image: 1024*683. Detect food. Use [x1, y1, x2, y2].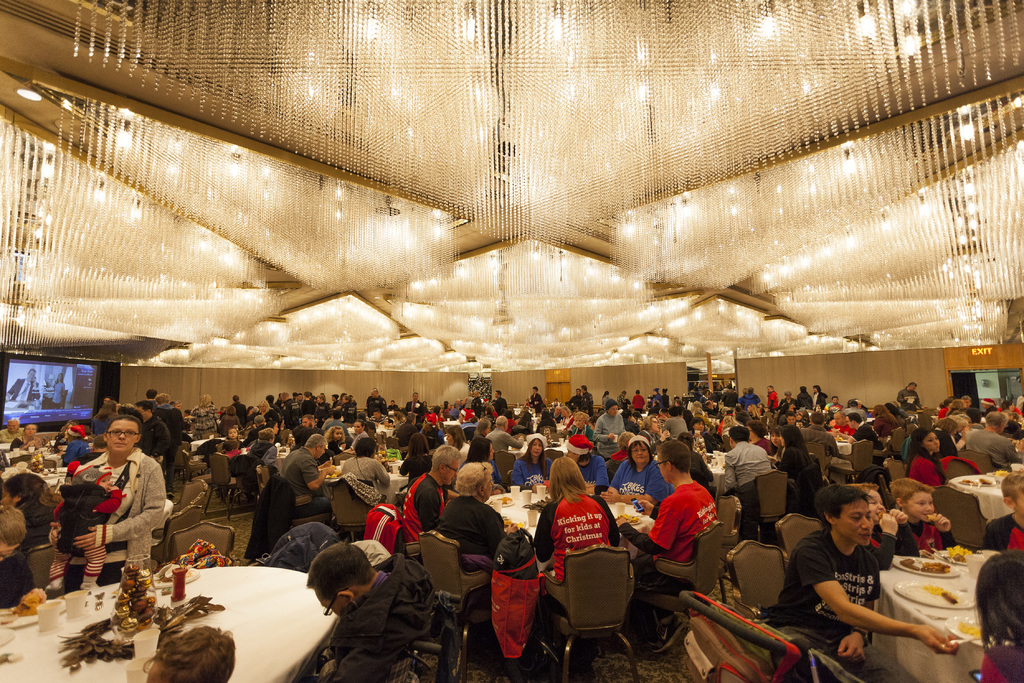
[490, 494, 517, 506].
